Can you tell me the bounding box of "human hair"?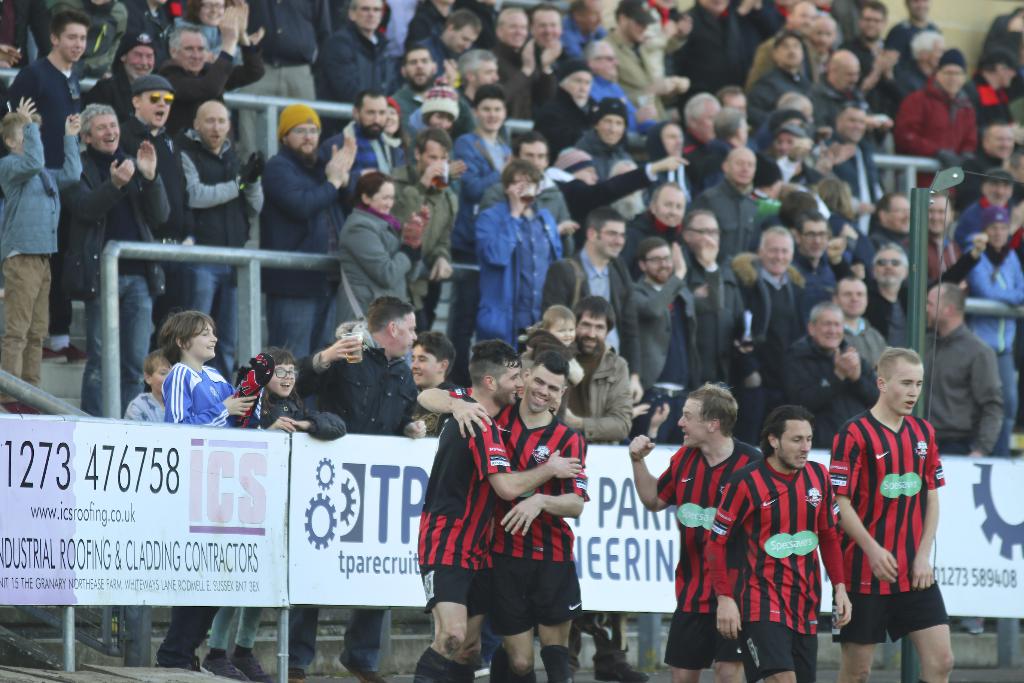
rect(931, 188, 957, 217).
